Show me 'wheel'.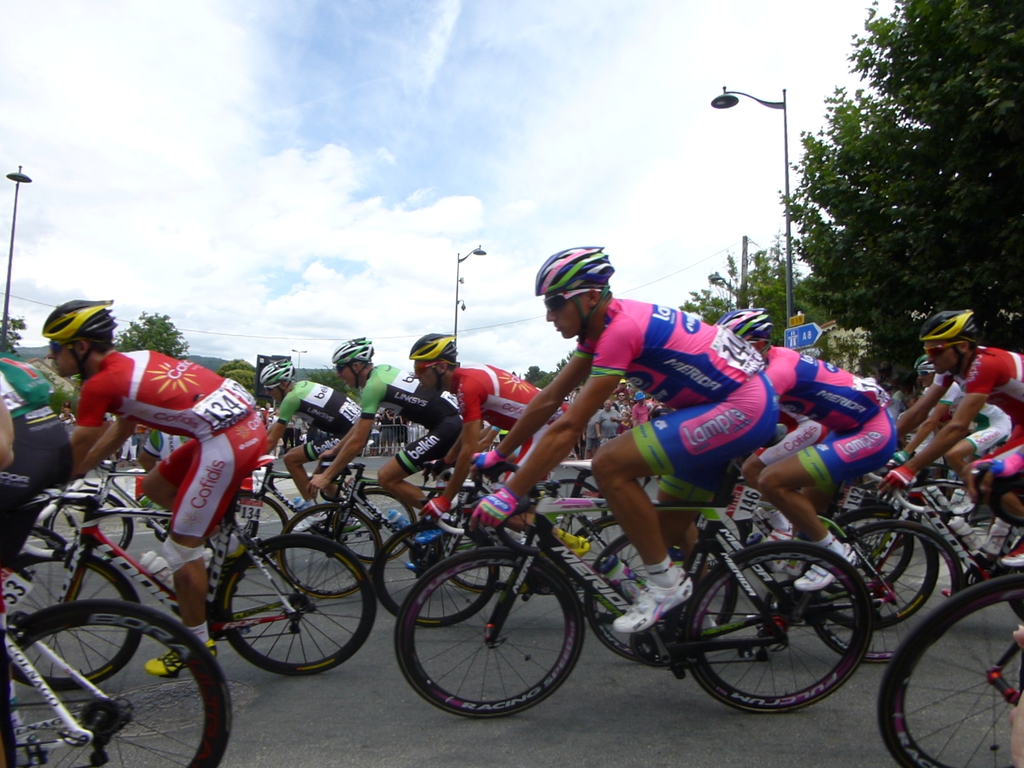
'wheel' is here: crop(333, 488, 415, 563).
